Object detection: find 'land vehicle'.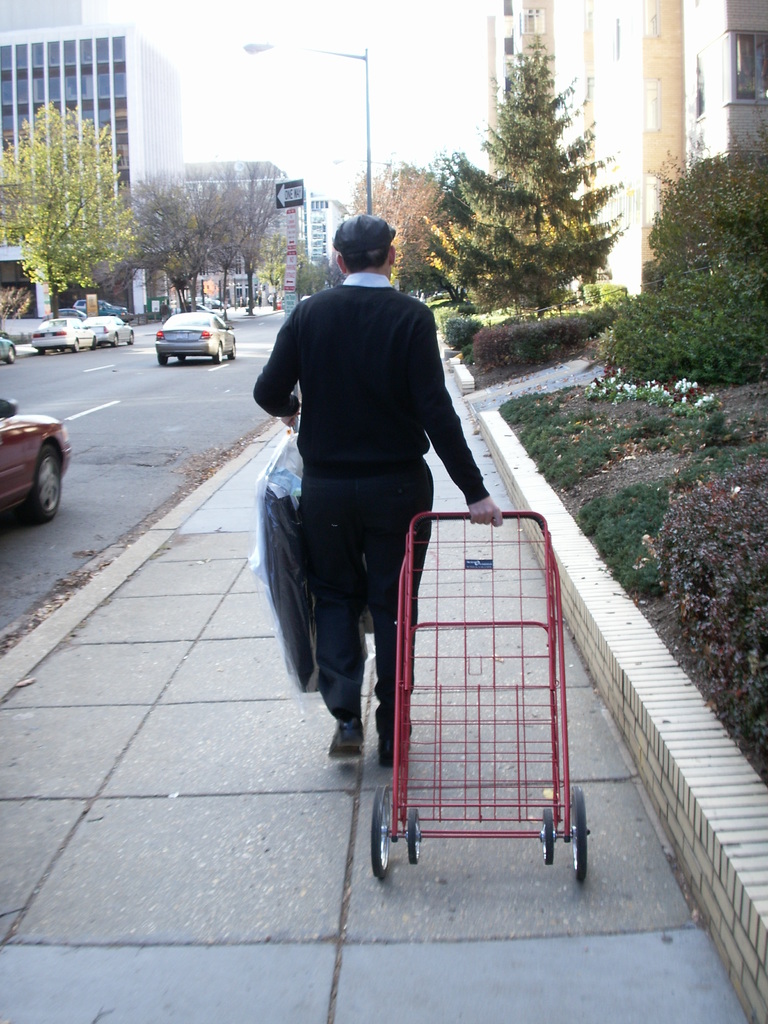
Rect(30, 316, 99, 353).
